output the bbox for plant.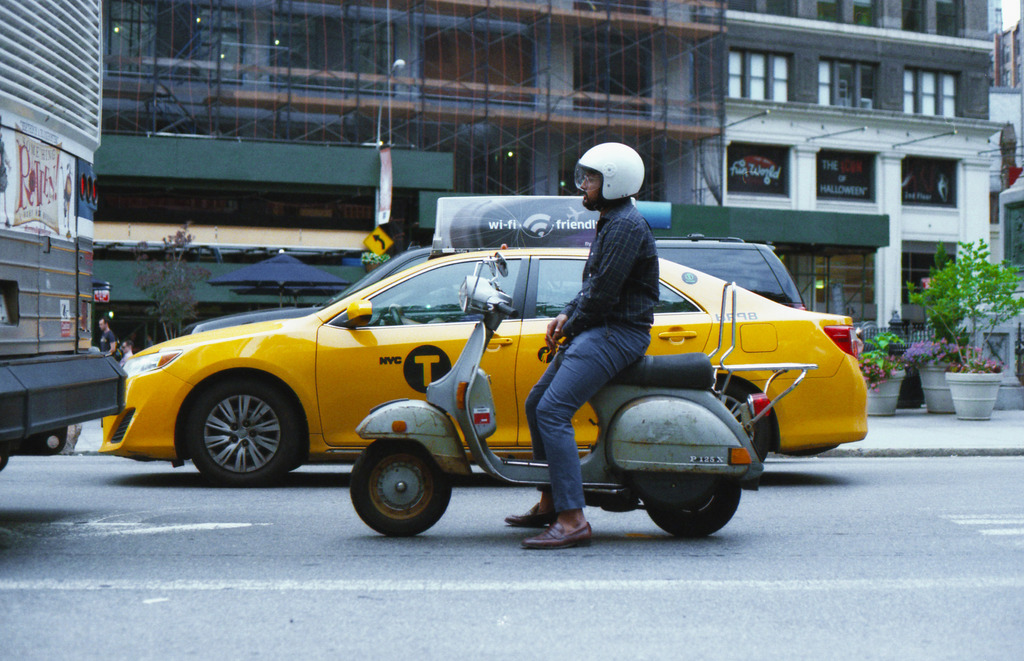
pyautogui.locateOnScreen(131, 215, 219, 346).
